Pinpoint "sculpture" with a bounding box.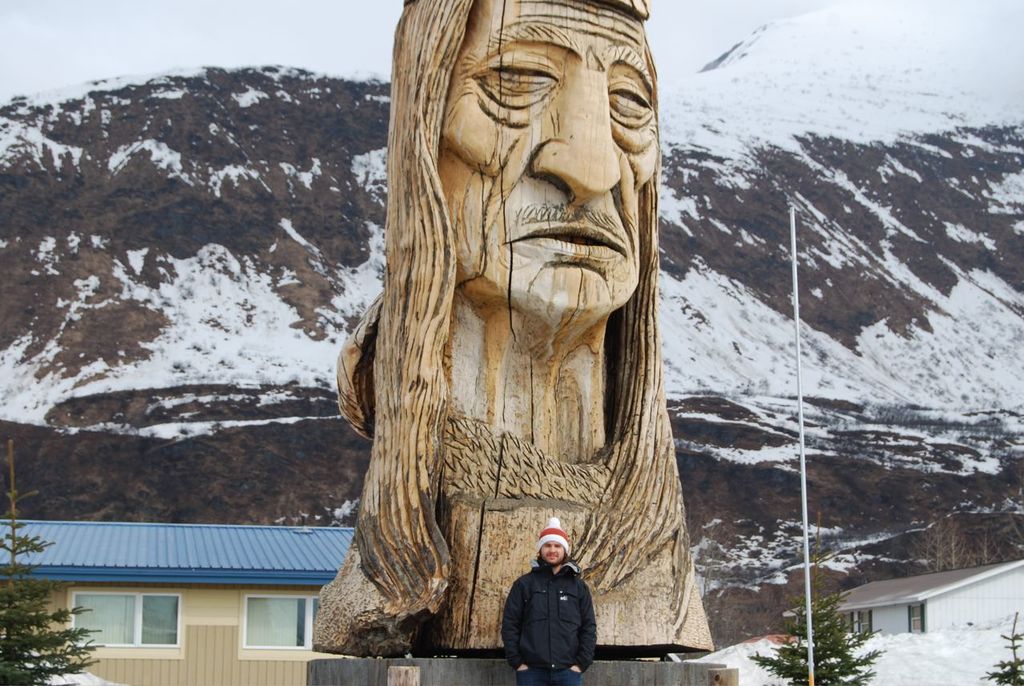
bbox=[326, 27, 712, 655].
